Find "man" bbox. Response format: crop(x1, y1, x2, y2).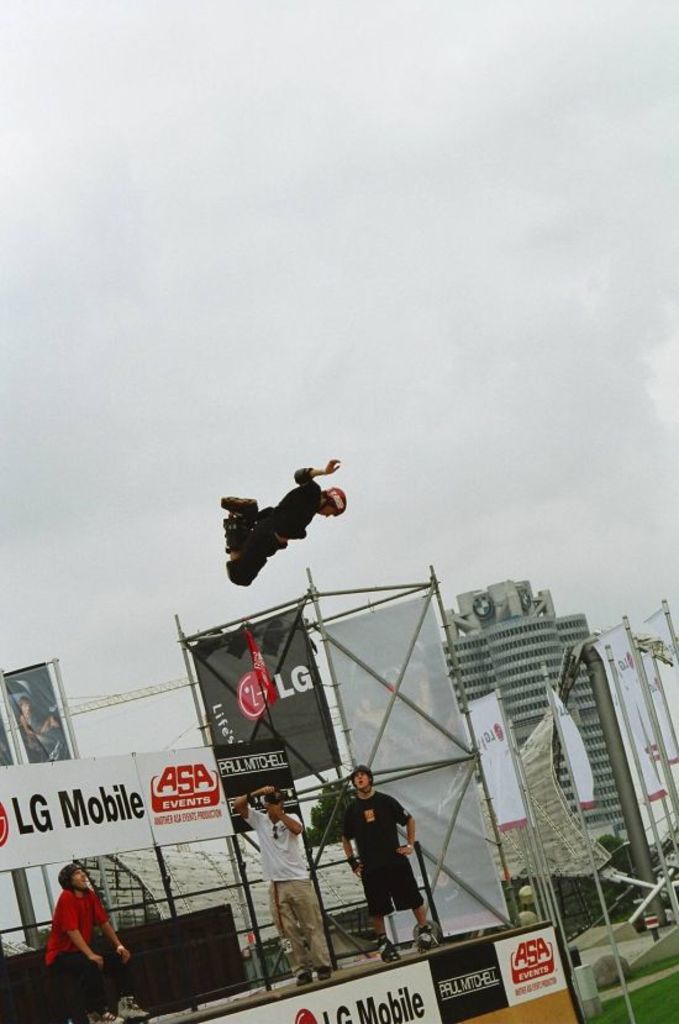
crop(26, 865, 109, 984).
